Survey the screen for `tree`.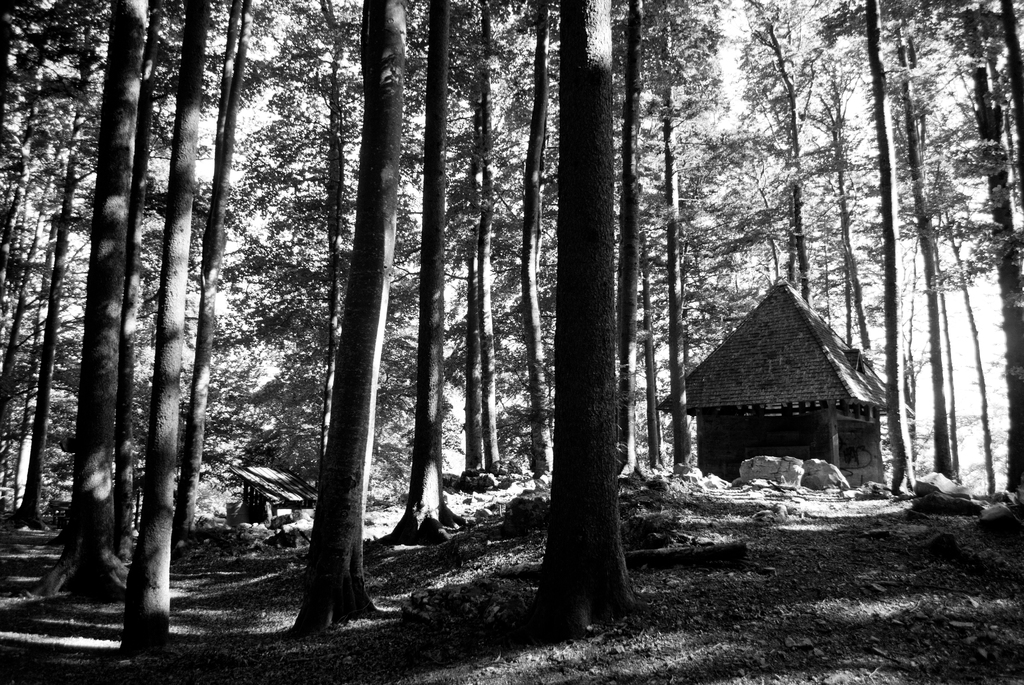
Survey found: box=[532, 0, 618, 619].
